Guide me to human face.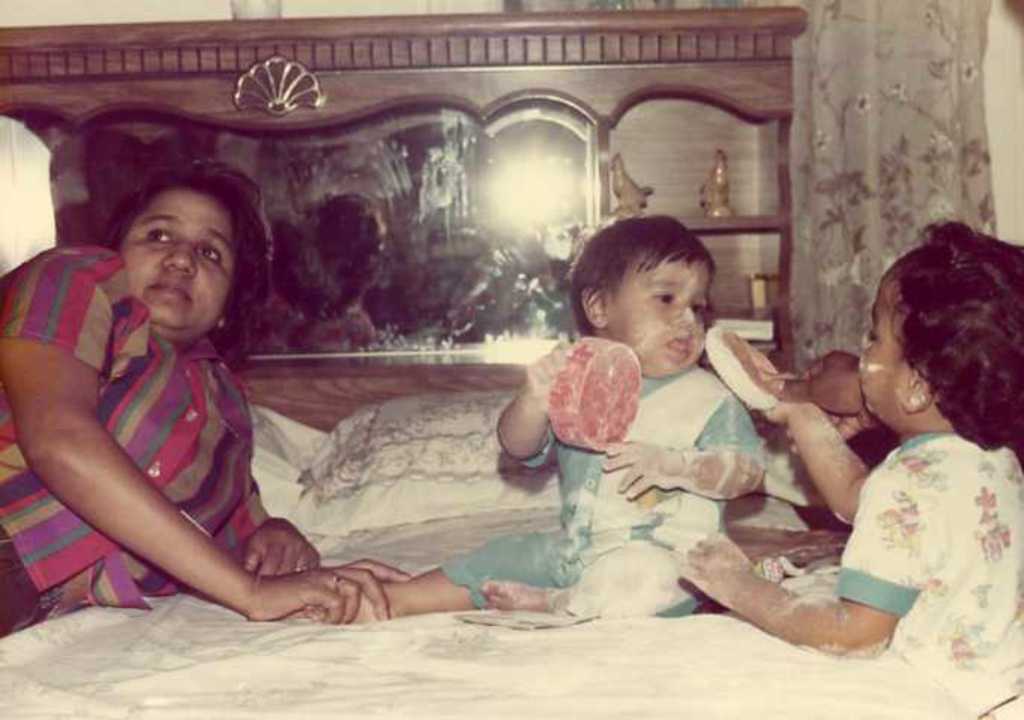
Guidance: 121:189:236:344.
